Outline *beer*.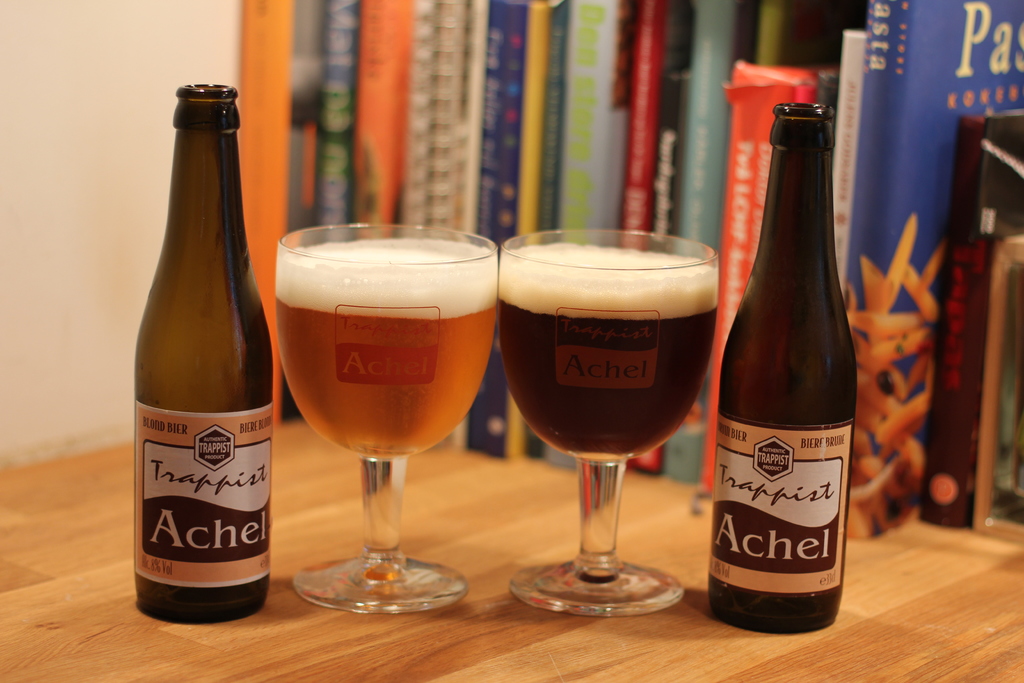
Outline: bbox(275, 231, 493, 458).
